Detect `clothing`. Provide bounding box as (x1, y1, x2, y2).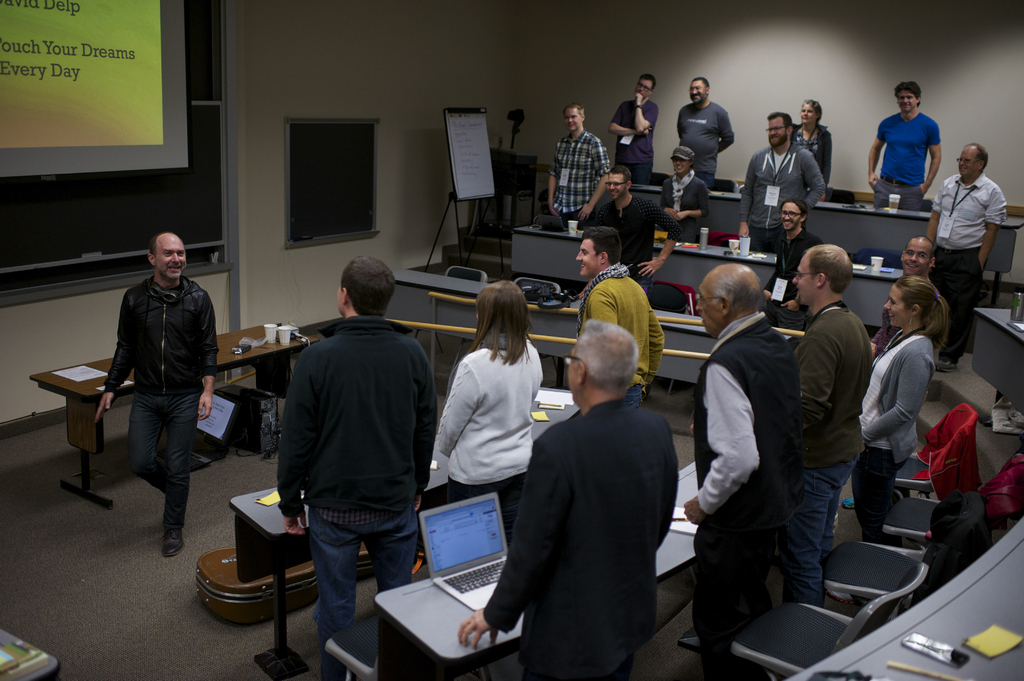
(795, 125, 839, 177).
